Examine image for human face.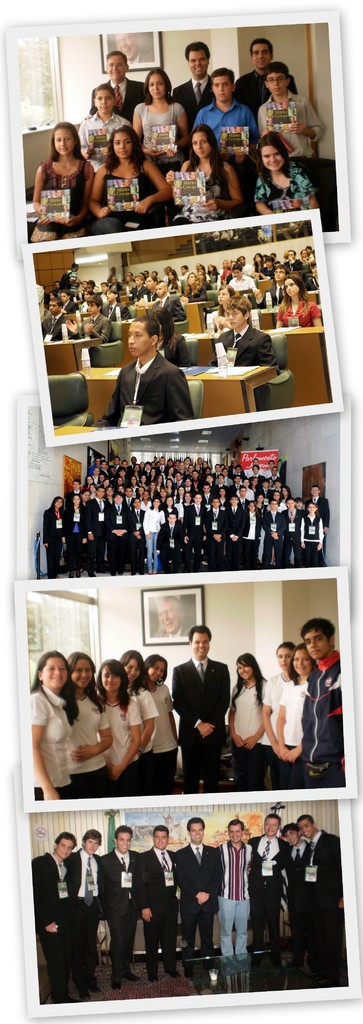
Examination result: bbox(305, 630, 328, 659).
